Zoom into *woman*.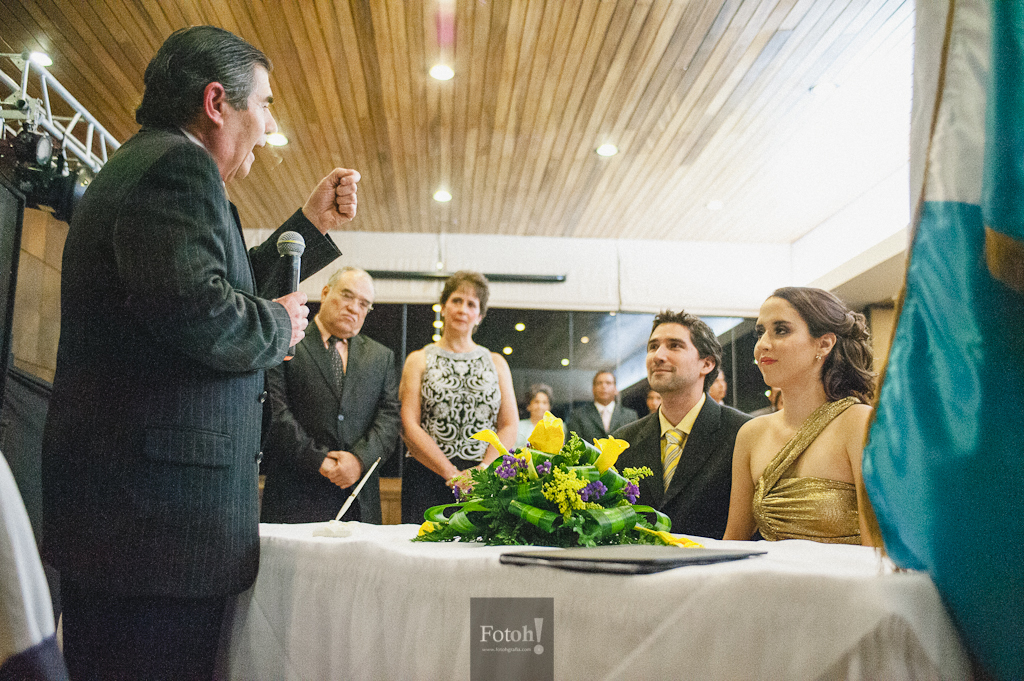
Zoom target: <box>401,270,525,526</box>.
